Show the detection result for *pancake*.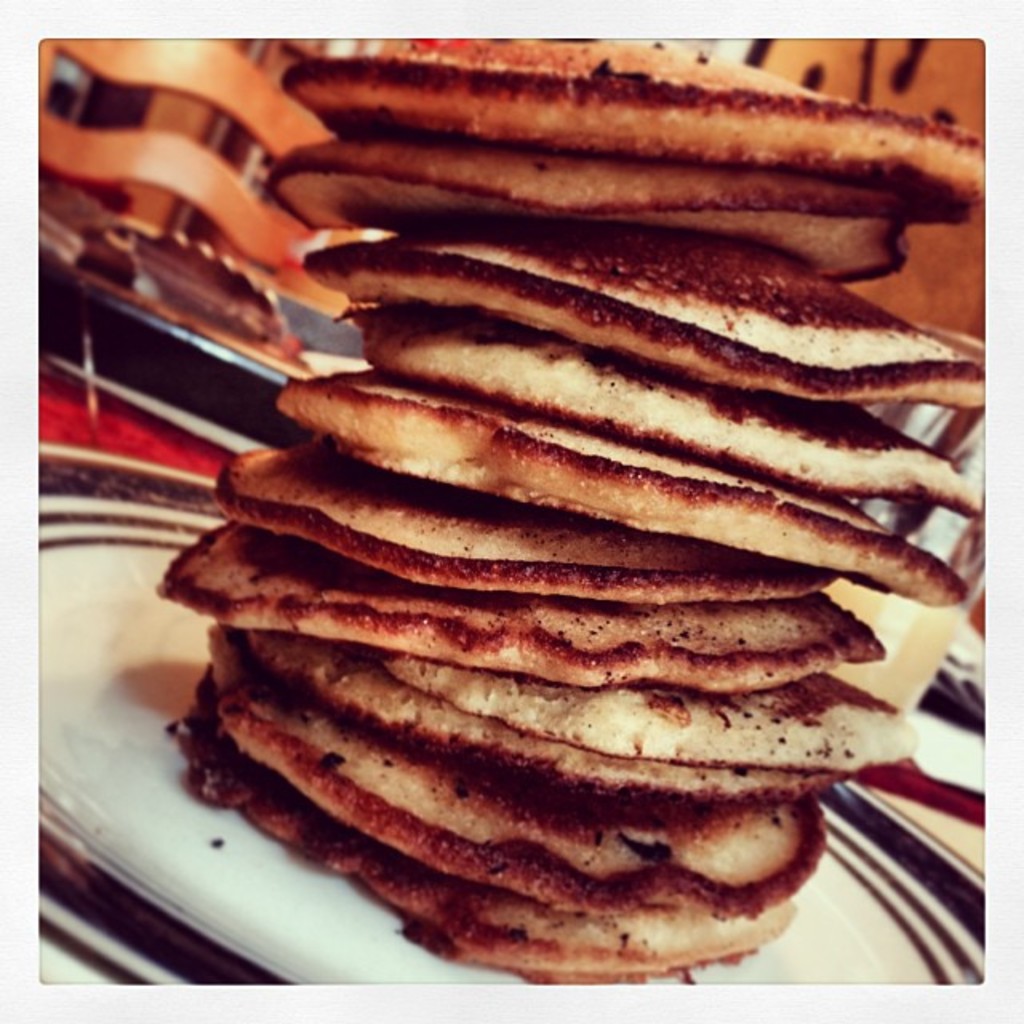
150:518:886:693.
